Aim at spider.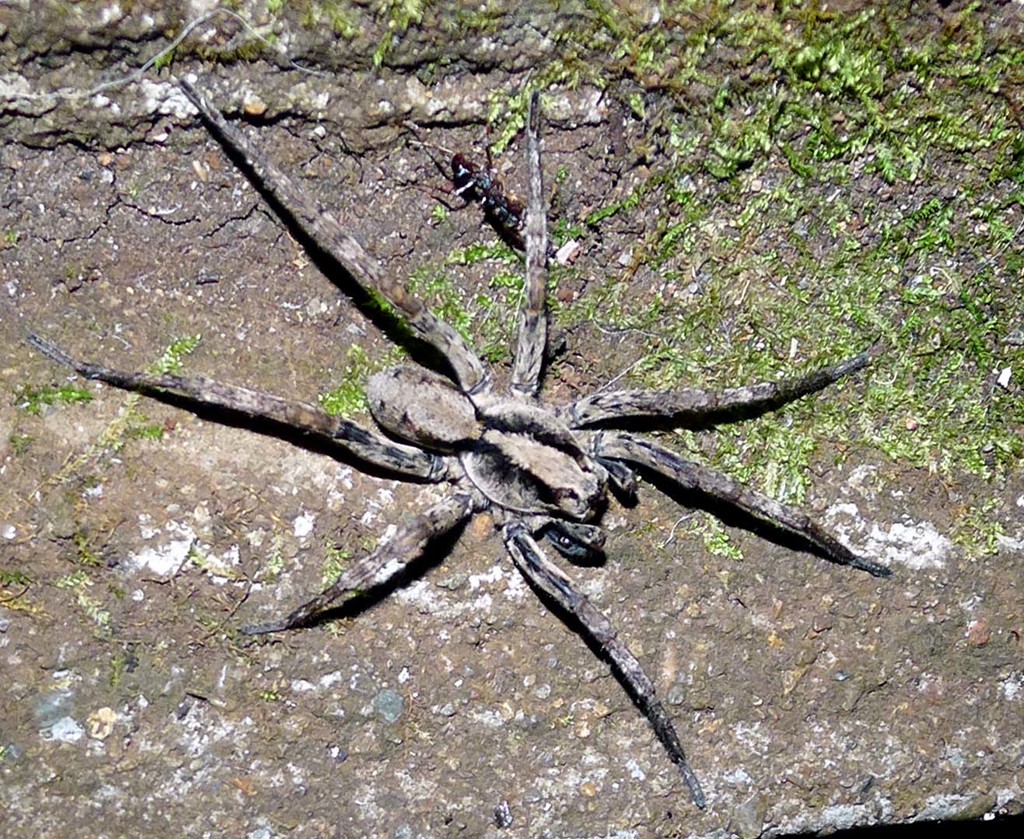
Aimed at detection(31, 71, 892, 815).
